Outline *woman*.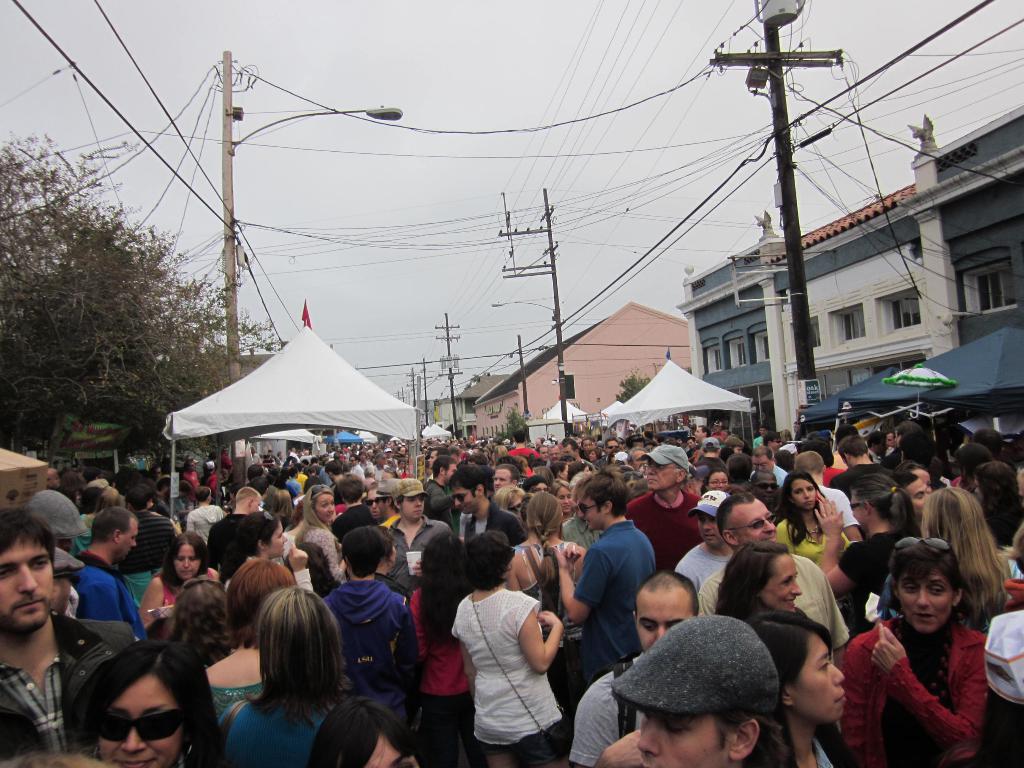
Outline: (236, 514, 313, 589).
